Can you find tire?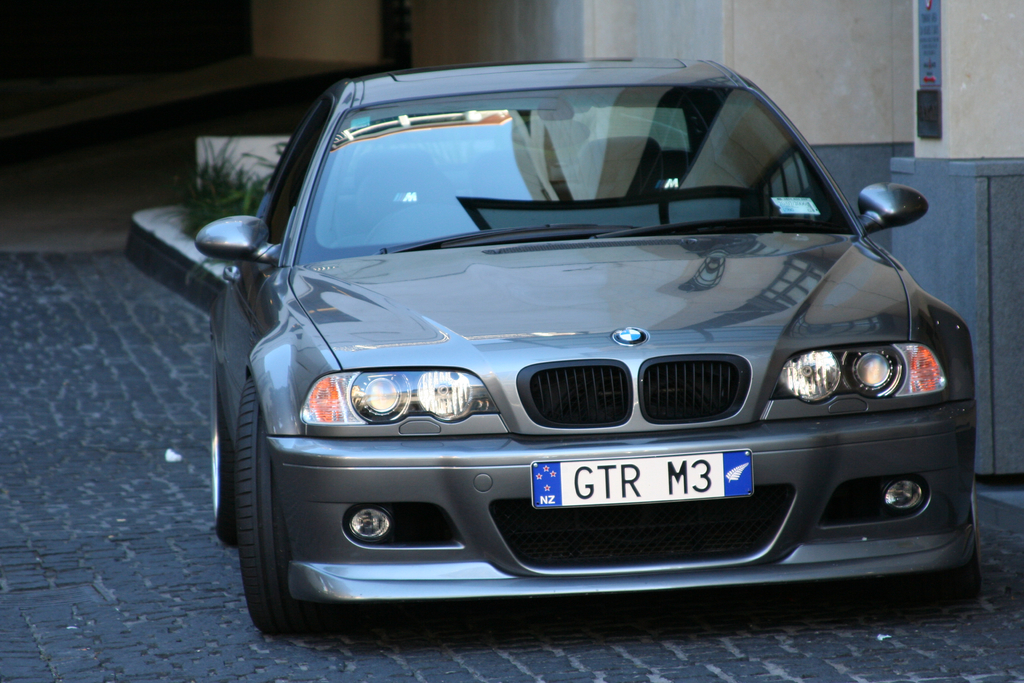
Yes, bounding box: 236:382:314:634.
